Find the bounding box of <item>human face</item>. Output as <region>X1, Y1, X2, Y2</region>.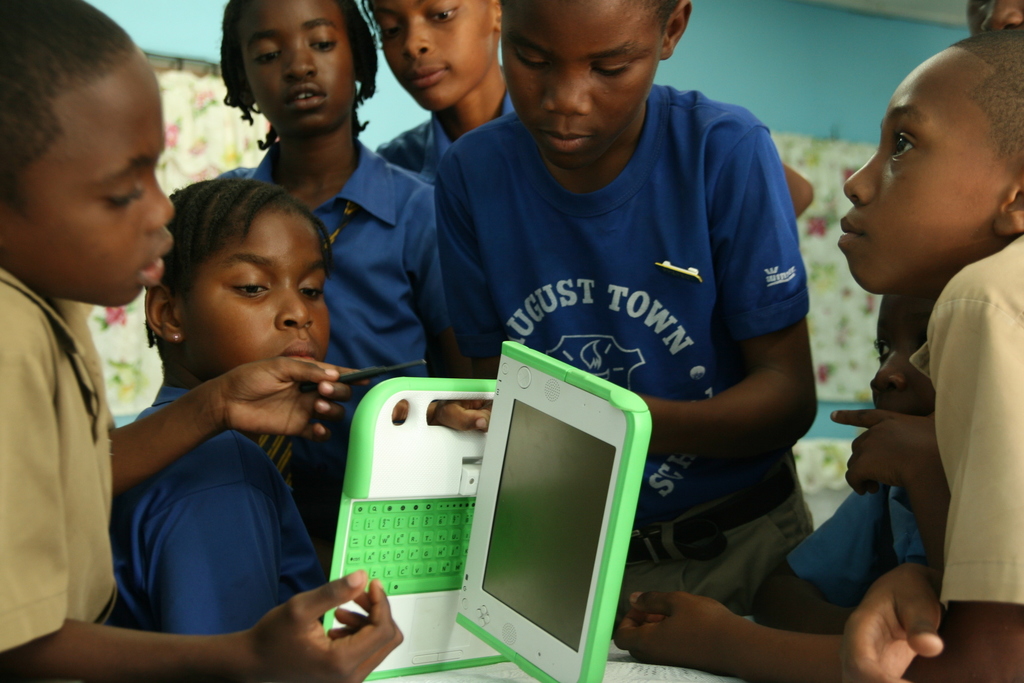
<region>499, 0, 661, 170</region>.
